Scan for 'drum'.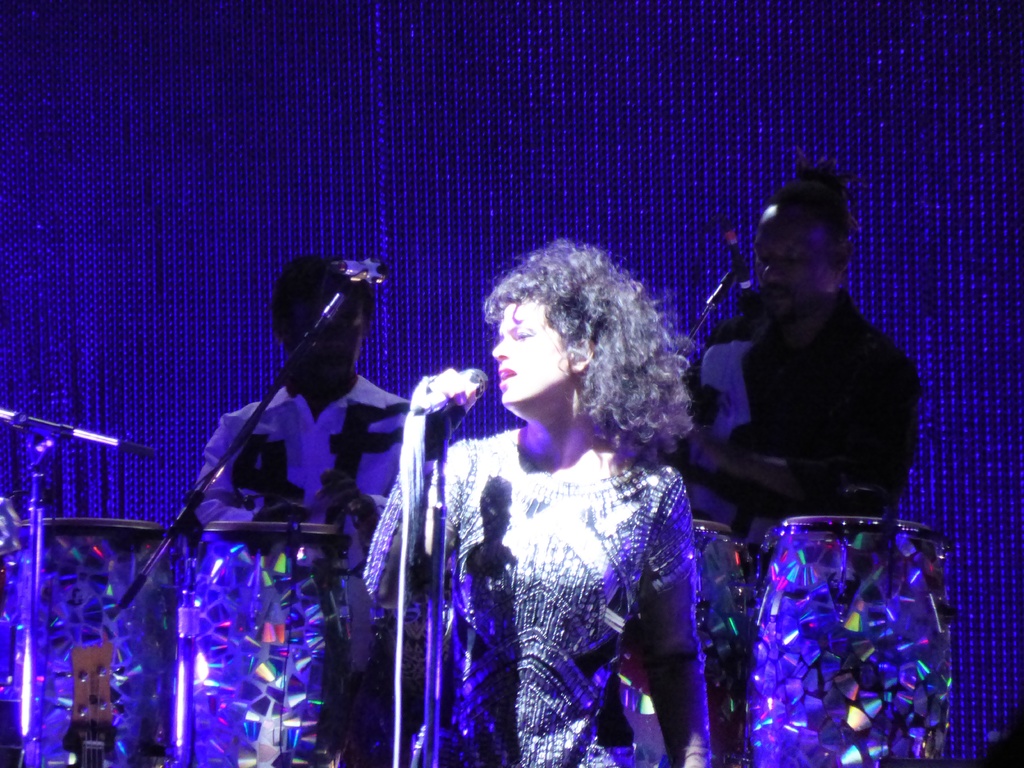
Scan result: l=746, t=515, r=954, b=767.
